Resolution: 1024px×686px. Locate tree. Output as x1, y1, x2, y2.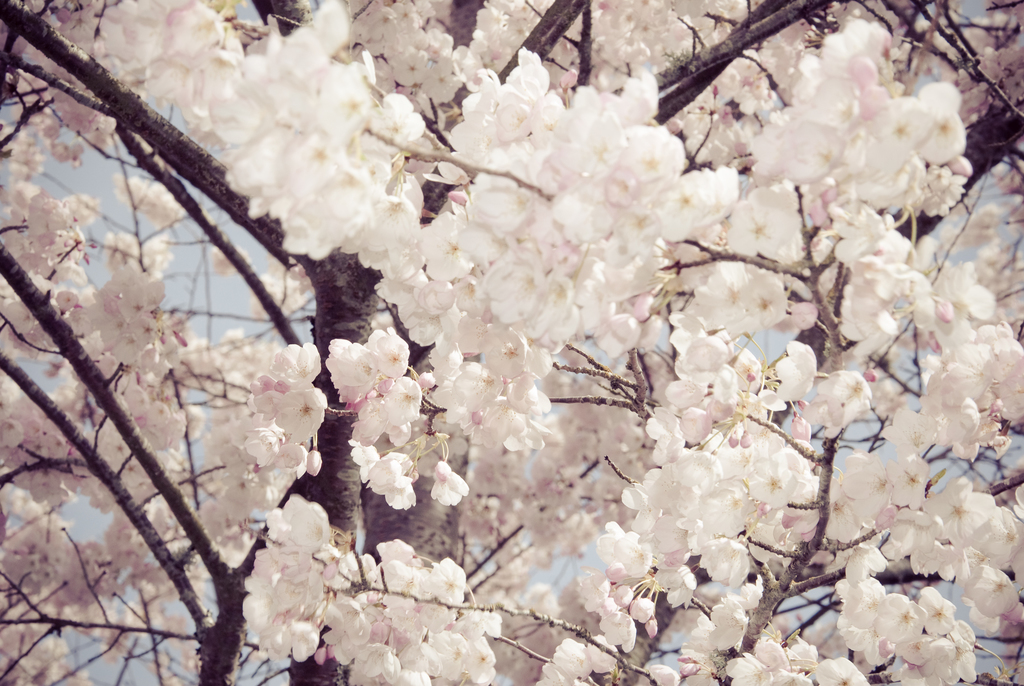
0, 0, 1023, 685.
